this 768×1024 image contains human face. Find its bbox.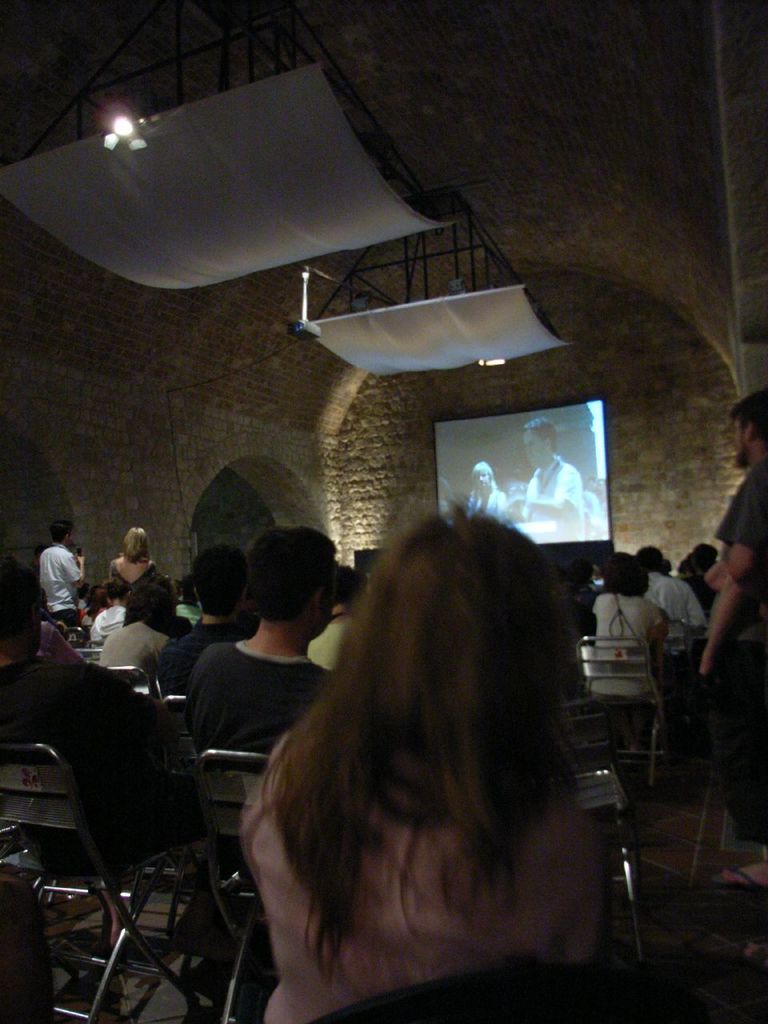
x1=518 y1=424 x2=553 y2=462.
